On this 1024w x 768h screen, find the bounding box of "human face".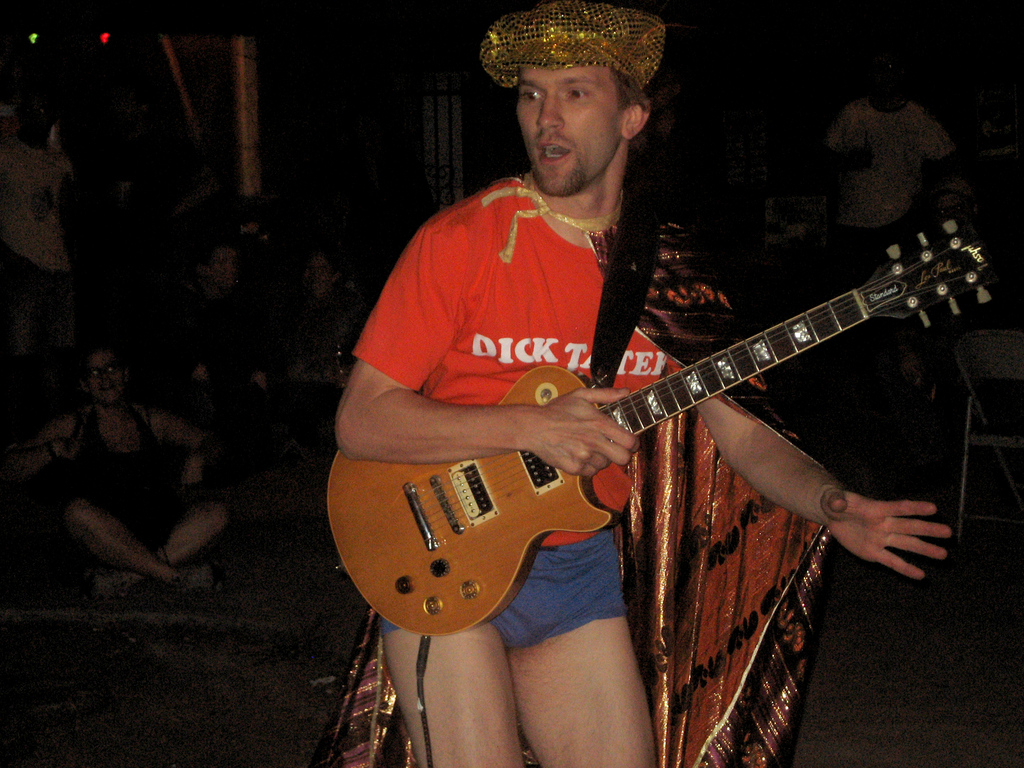
Bounding box: <box>516,68,619,193</box>.
